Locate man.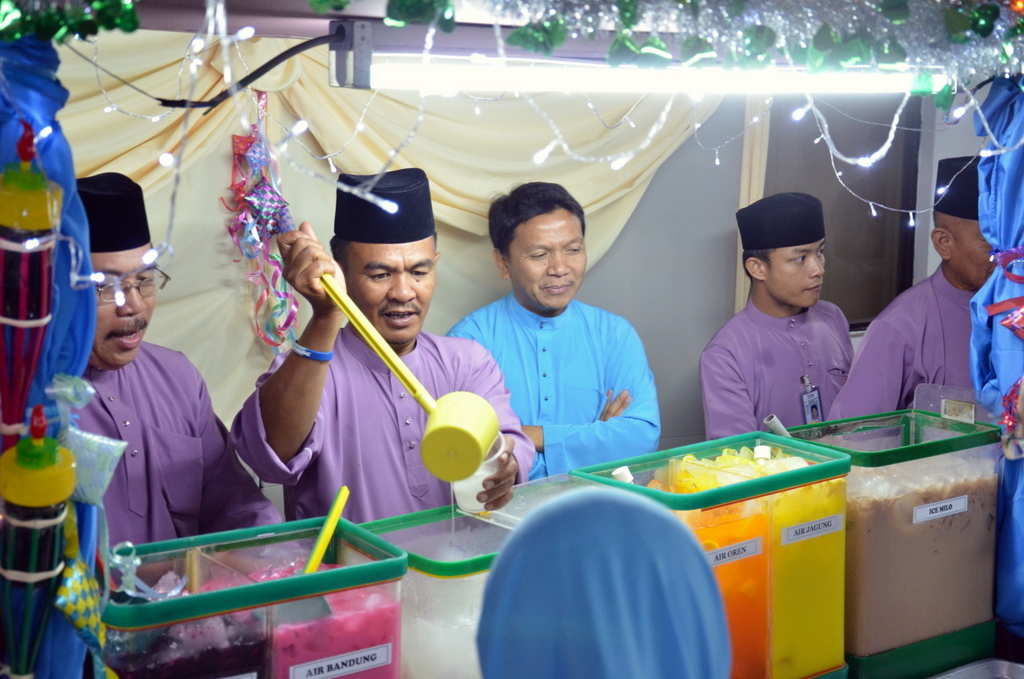
Bounding box: region(451, 177, 662, 478).
